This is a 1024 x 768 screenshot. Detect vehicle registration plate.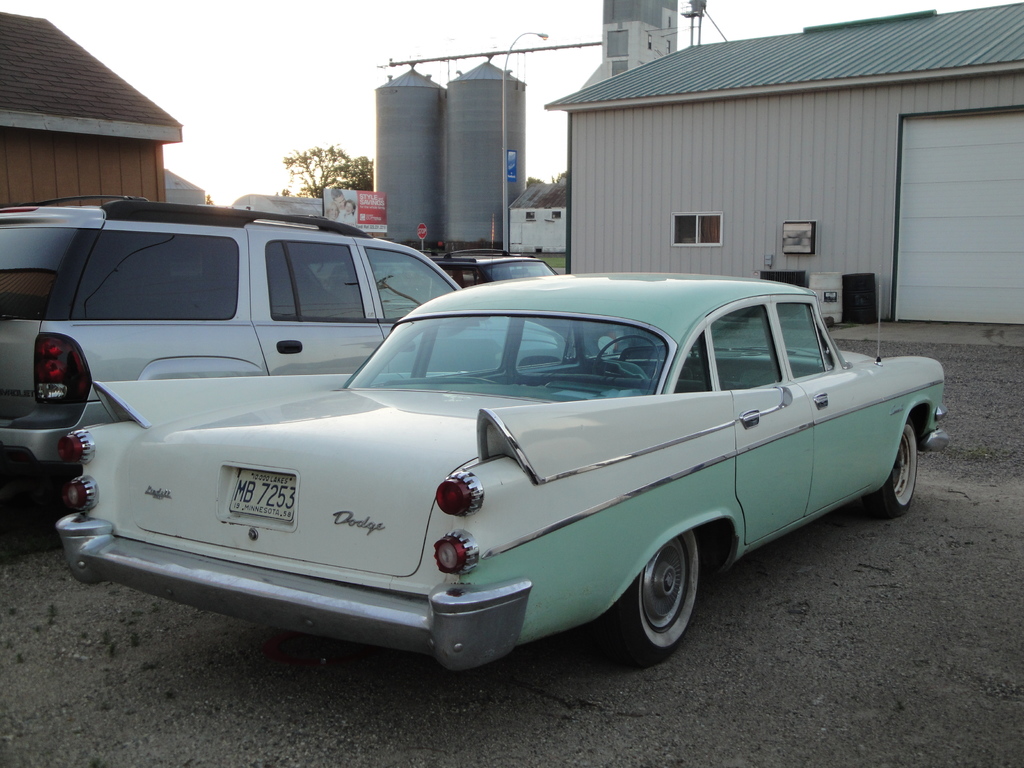
[228,468,294,520].
